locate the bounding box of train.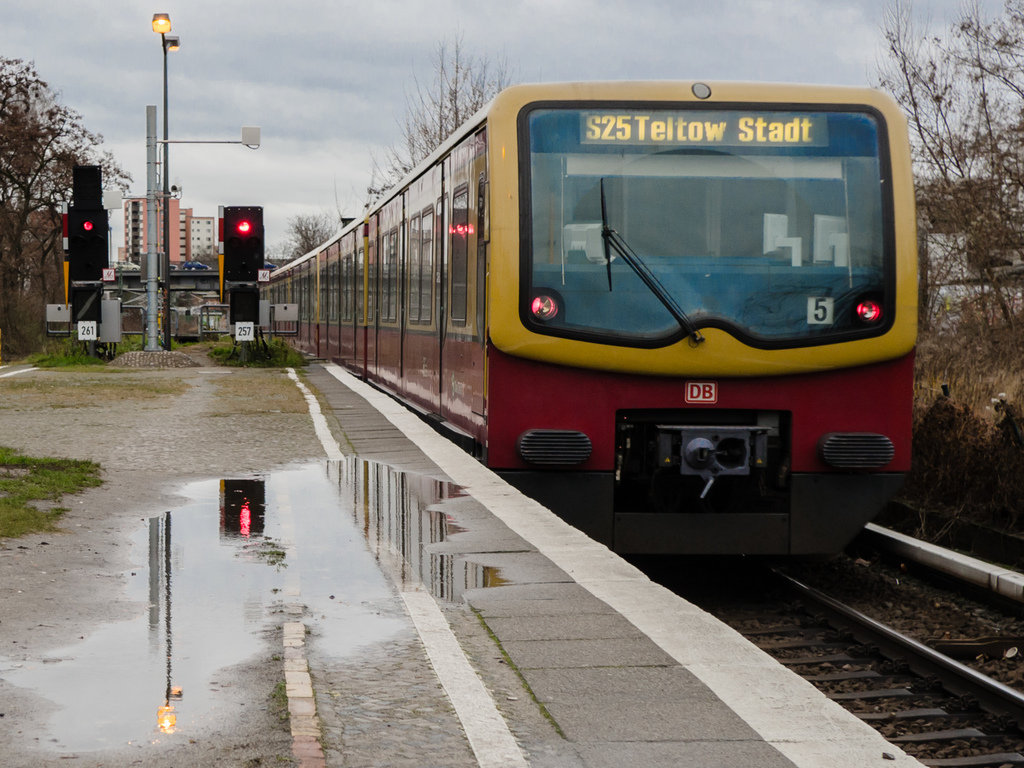
Bounding box: (left=262, top=73, right=913, bottom=564).
